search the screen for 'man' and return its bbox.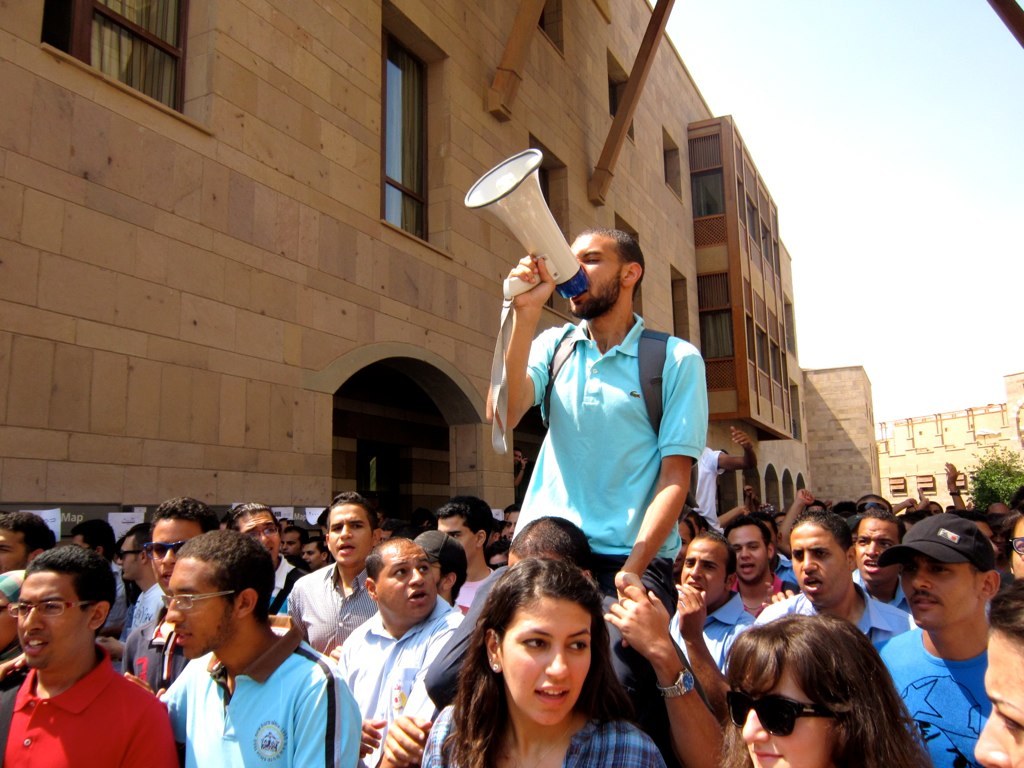
Found: x1=483 y1=228 x2=707 y2=695.
